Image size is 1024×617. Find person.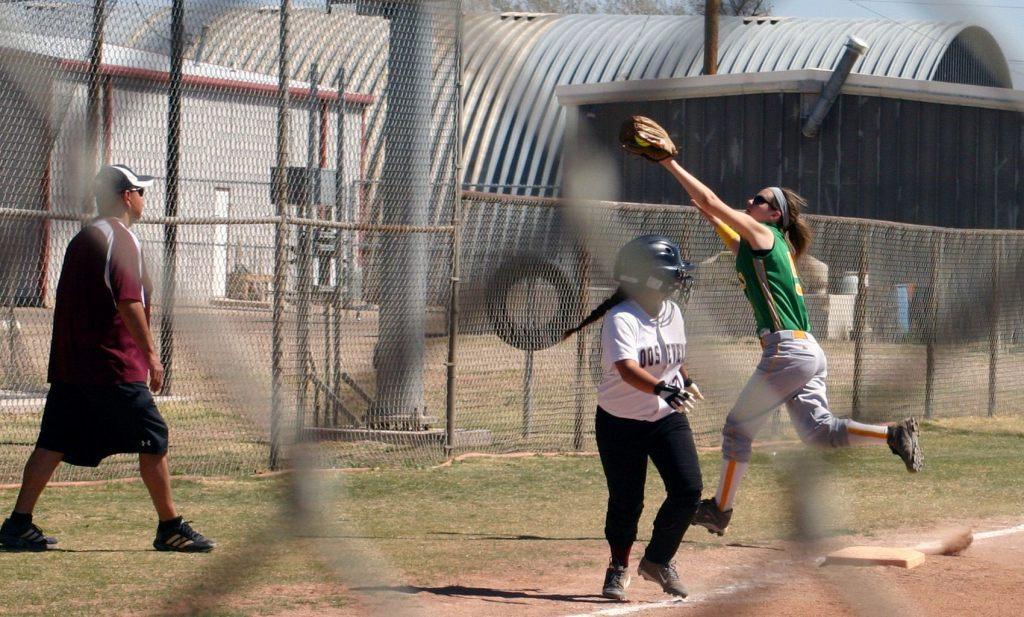
558,232,706,605.
